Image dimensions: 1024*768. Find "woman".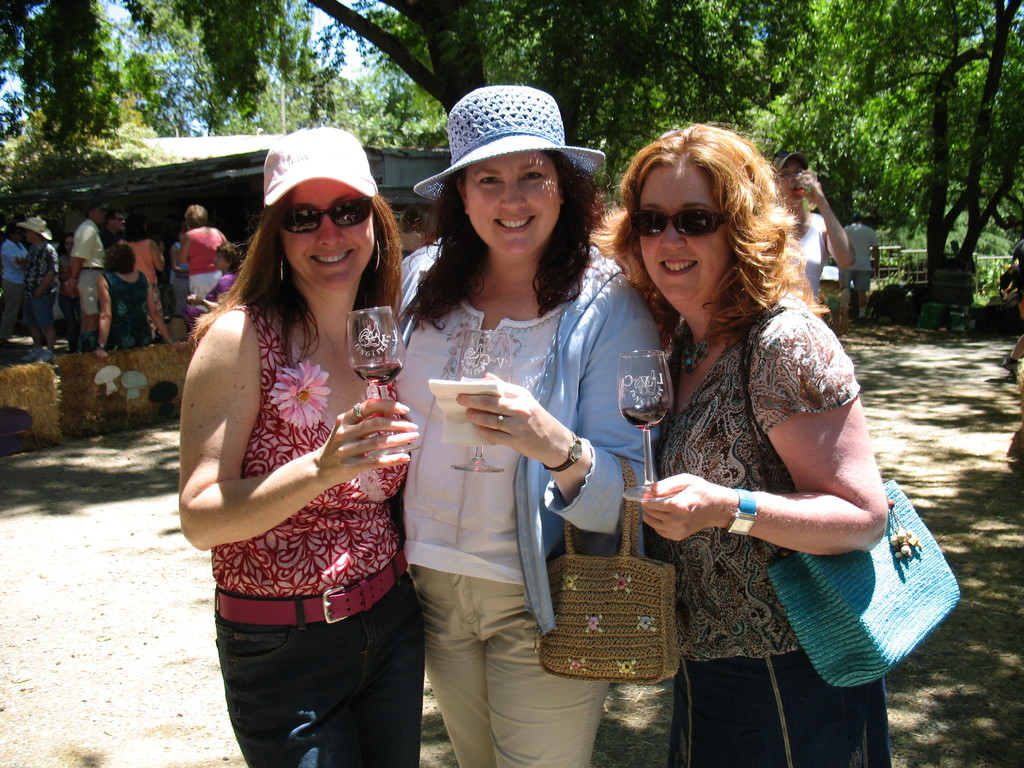
115,214,173,346.
